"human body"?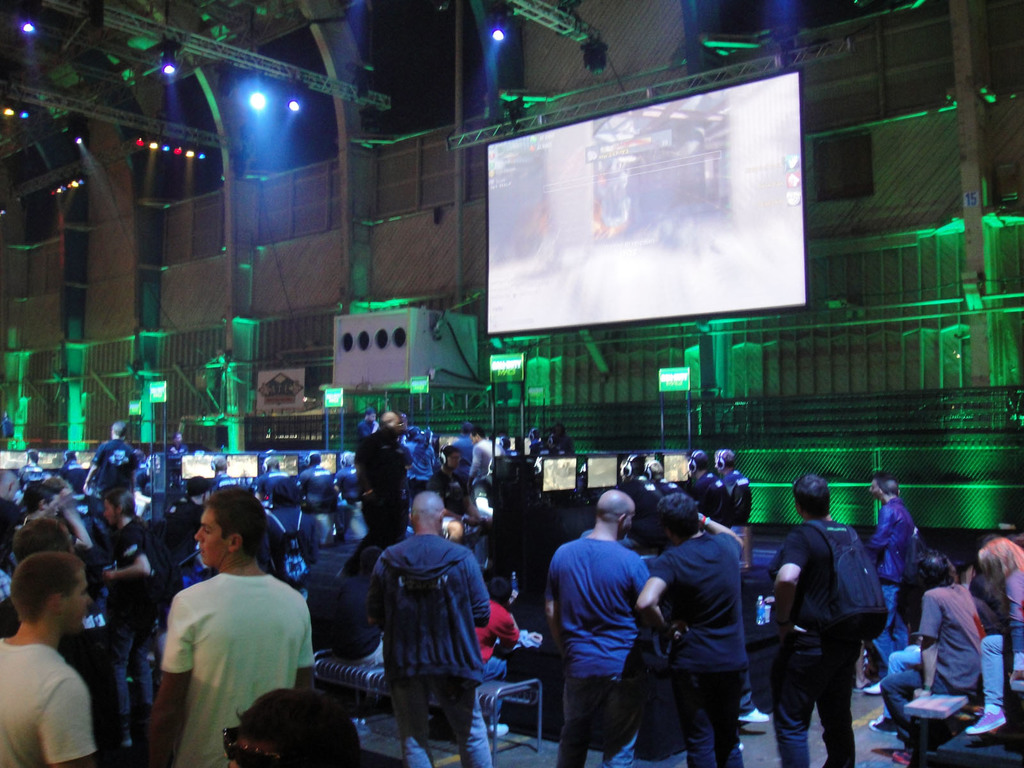
locate(792, 460, 895, 618)
